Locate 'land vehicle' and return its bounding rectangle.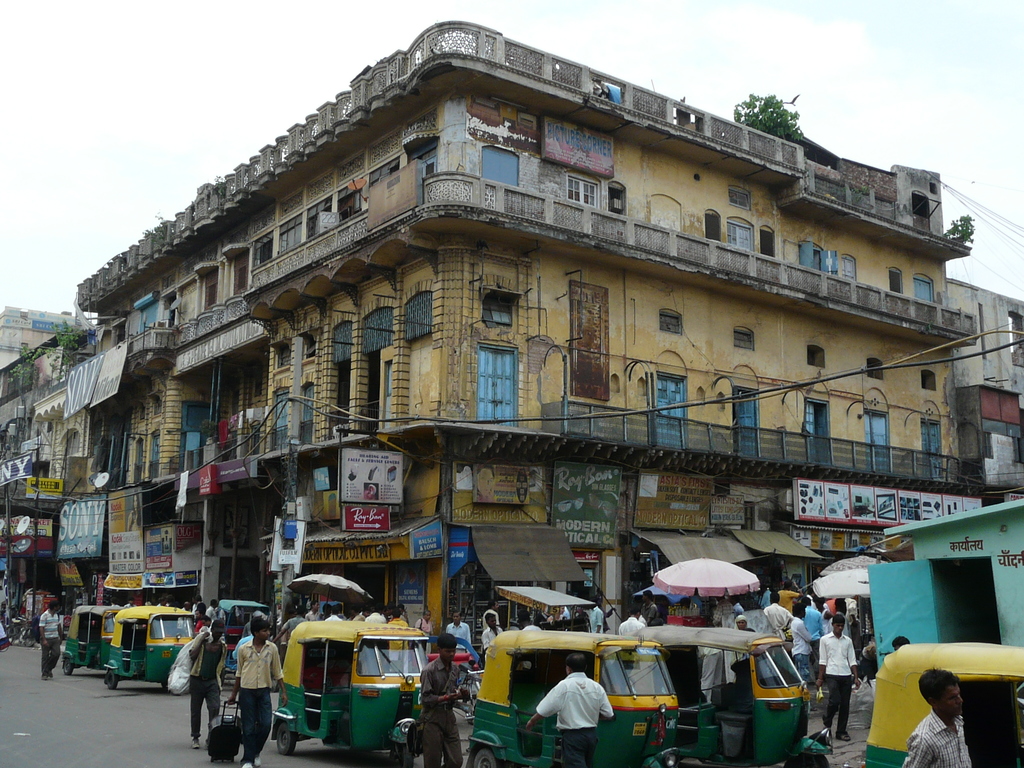
detection(461, 627, 678, 767).
